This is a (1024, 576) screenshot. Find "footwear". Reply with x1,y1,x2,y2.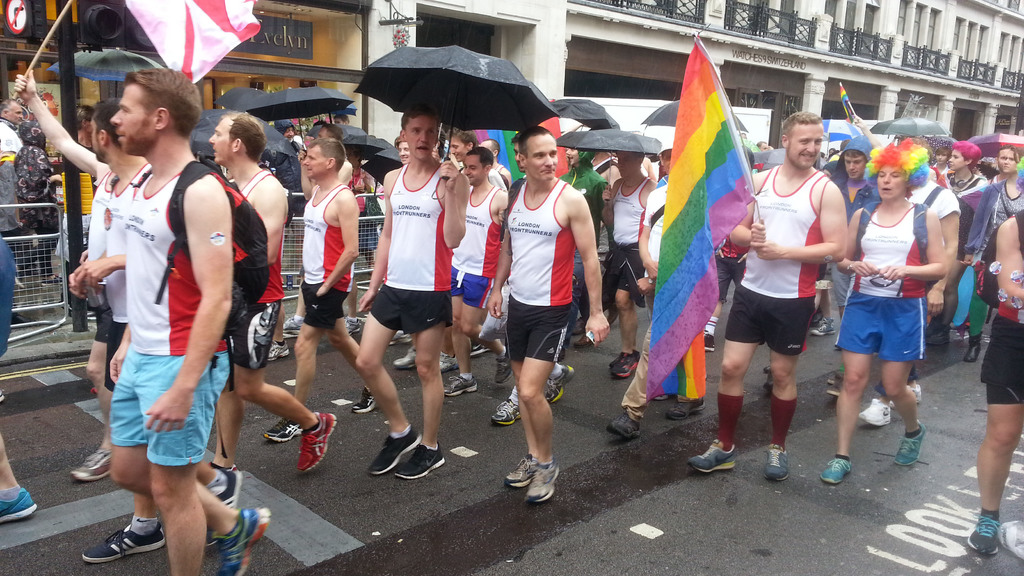
826,371,838,383.
